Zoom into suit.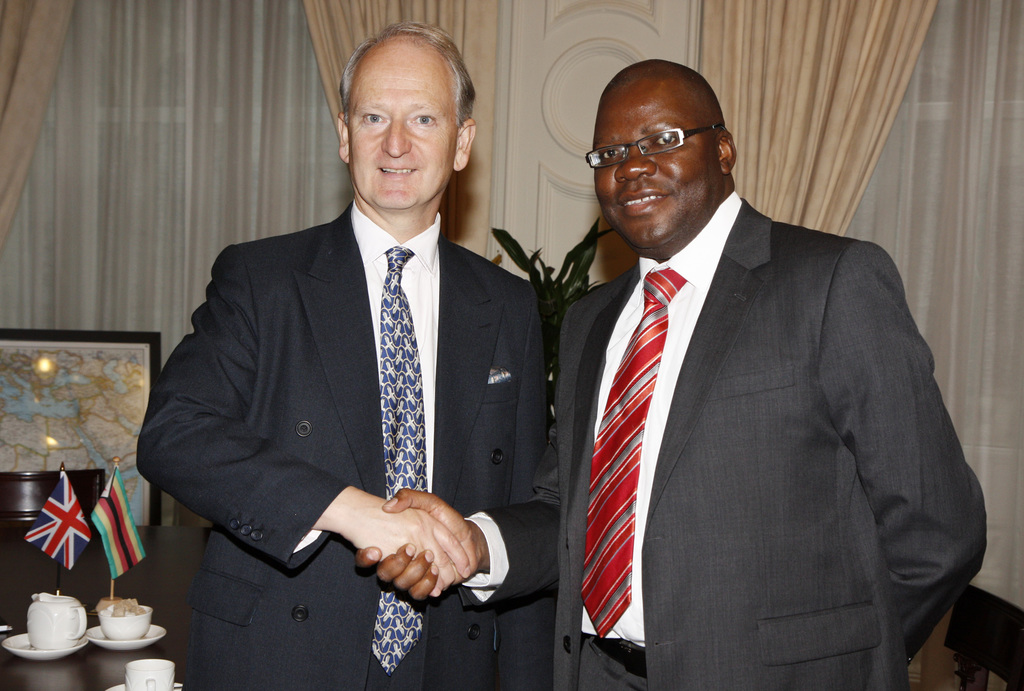
Zoom target: box(131, 193, 552, 690).
